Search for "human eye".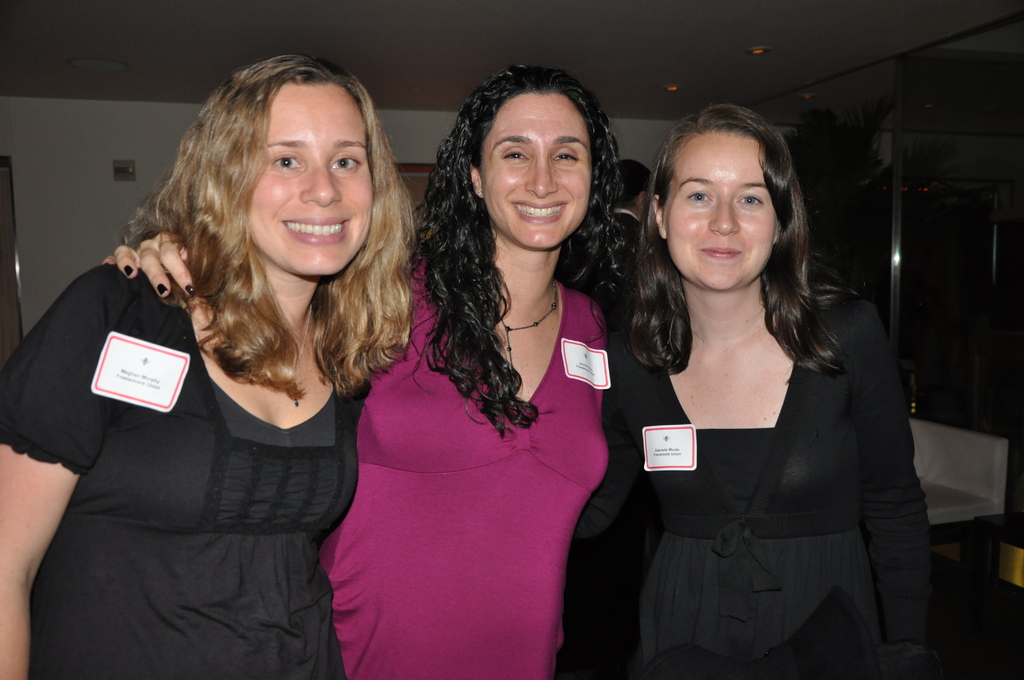
Found at (500, 146, 532, 164).
